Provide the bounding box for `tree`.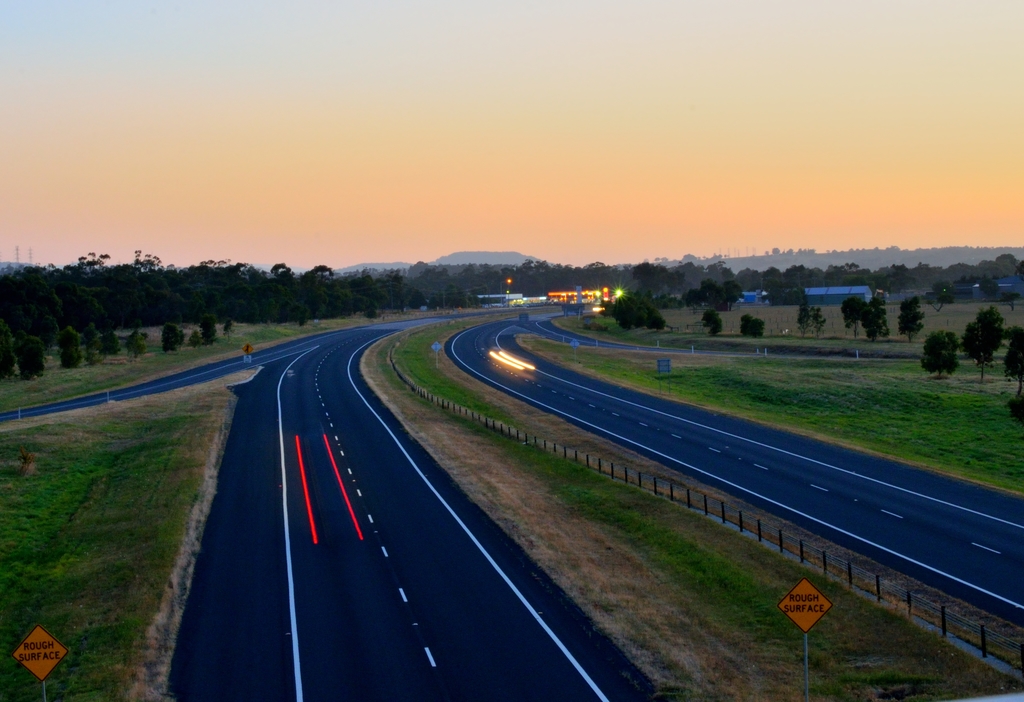
x1=97 y1=320 x2=121 y2=361.
